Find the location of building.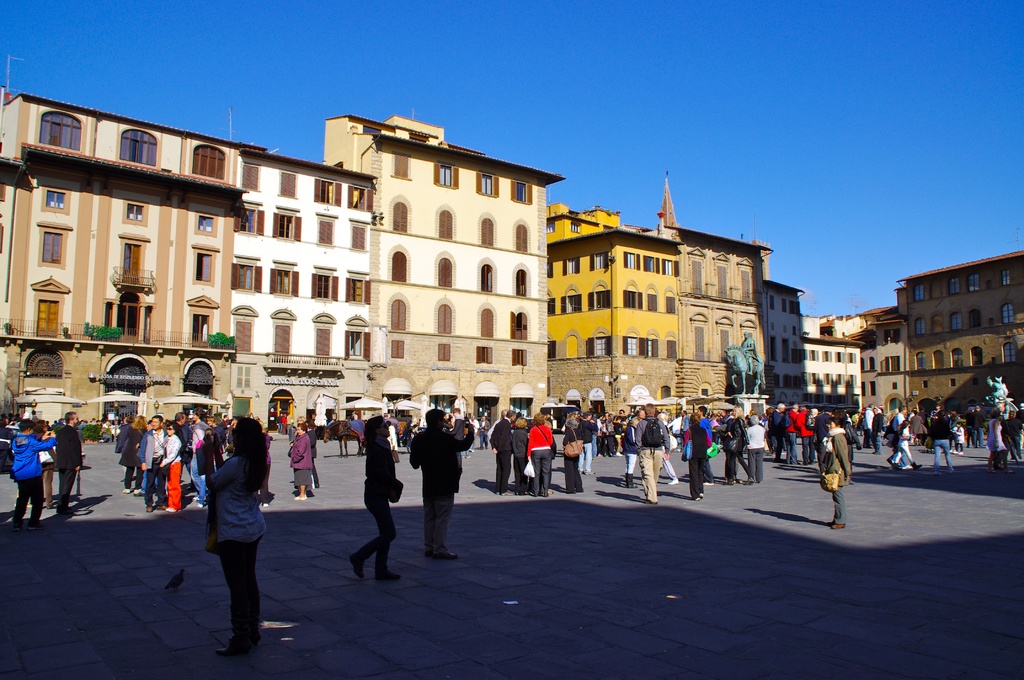
Location: left=0, top=54, right=266, bottom=442.
